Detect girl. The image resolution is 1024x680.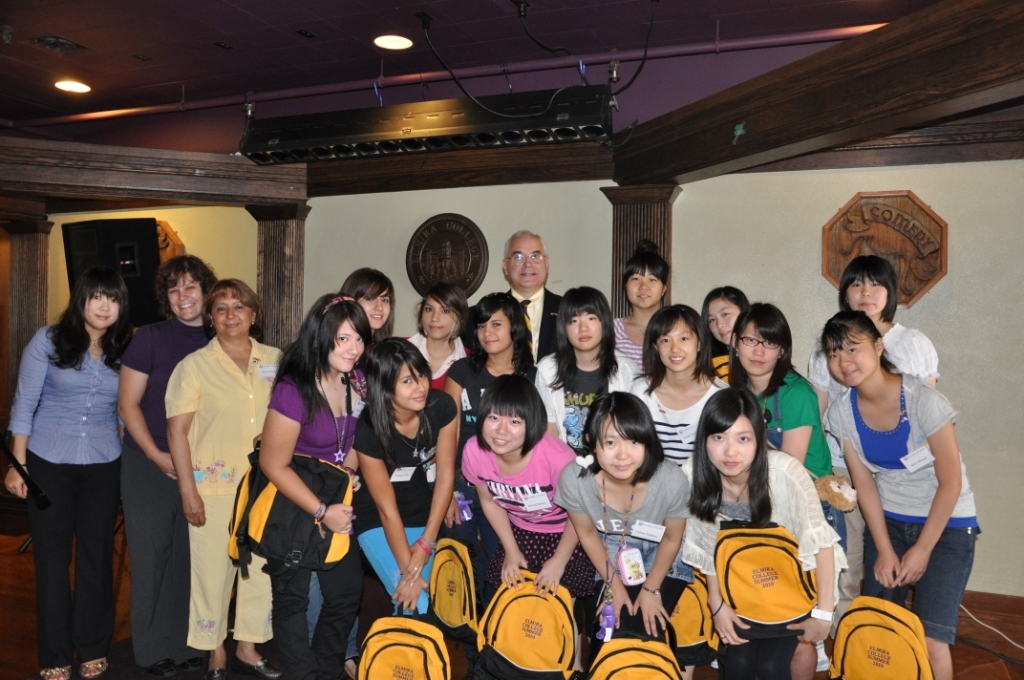
[left=553, top=393, right=695, bottom=643].
